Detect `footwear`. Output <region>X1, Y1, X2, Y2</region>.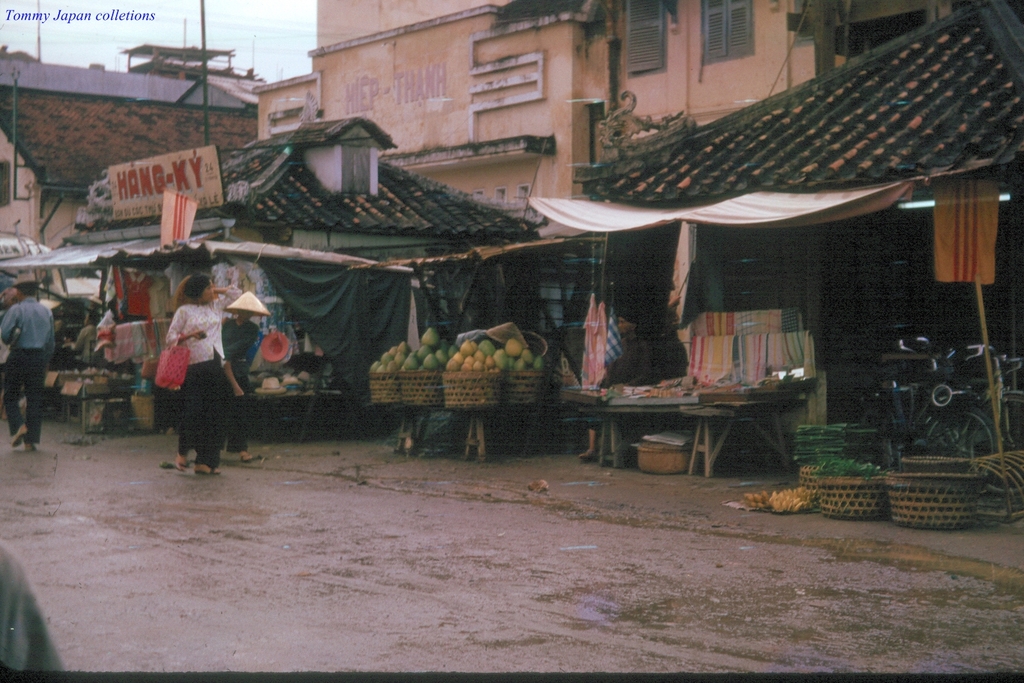
<region>24, 441, 35, 450</region>.
